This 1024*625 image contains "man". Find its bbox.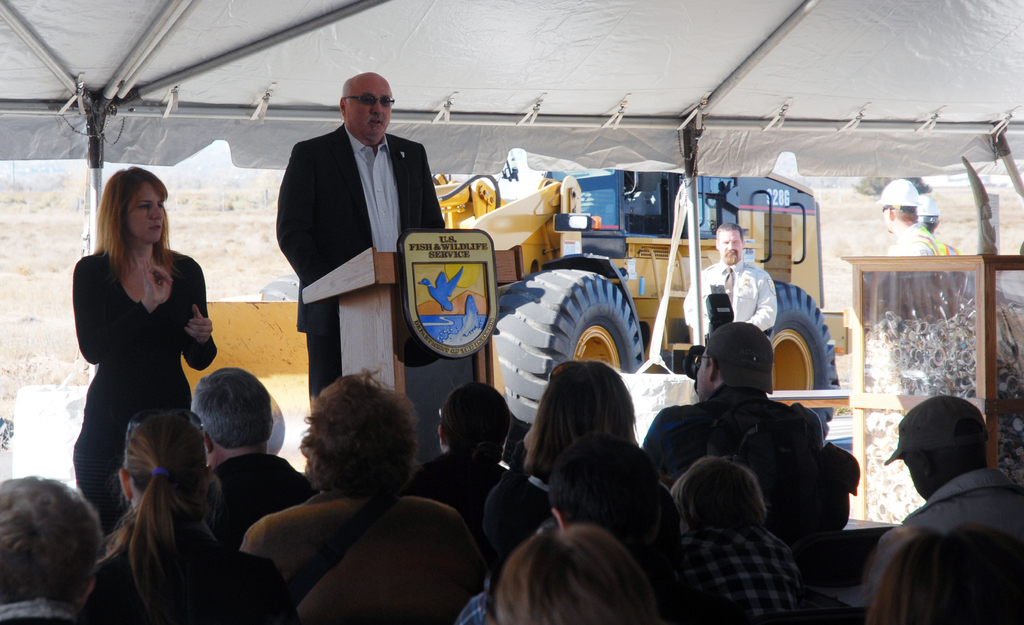
[left=869, top=397, right=1023, bottom=589].
